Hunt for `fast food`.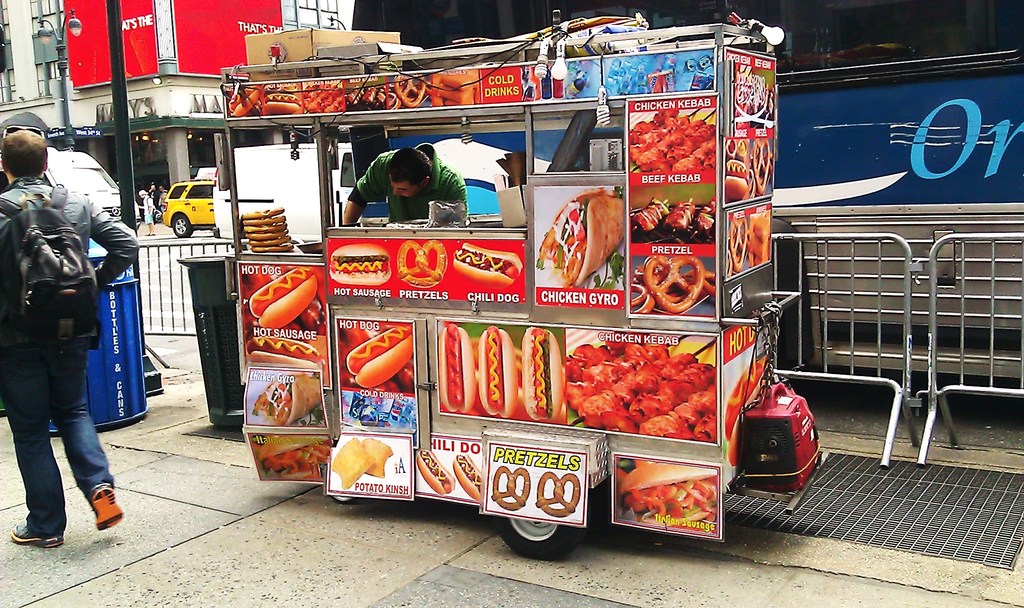
Hunted down at 726/140/771/199.
